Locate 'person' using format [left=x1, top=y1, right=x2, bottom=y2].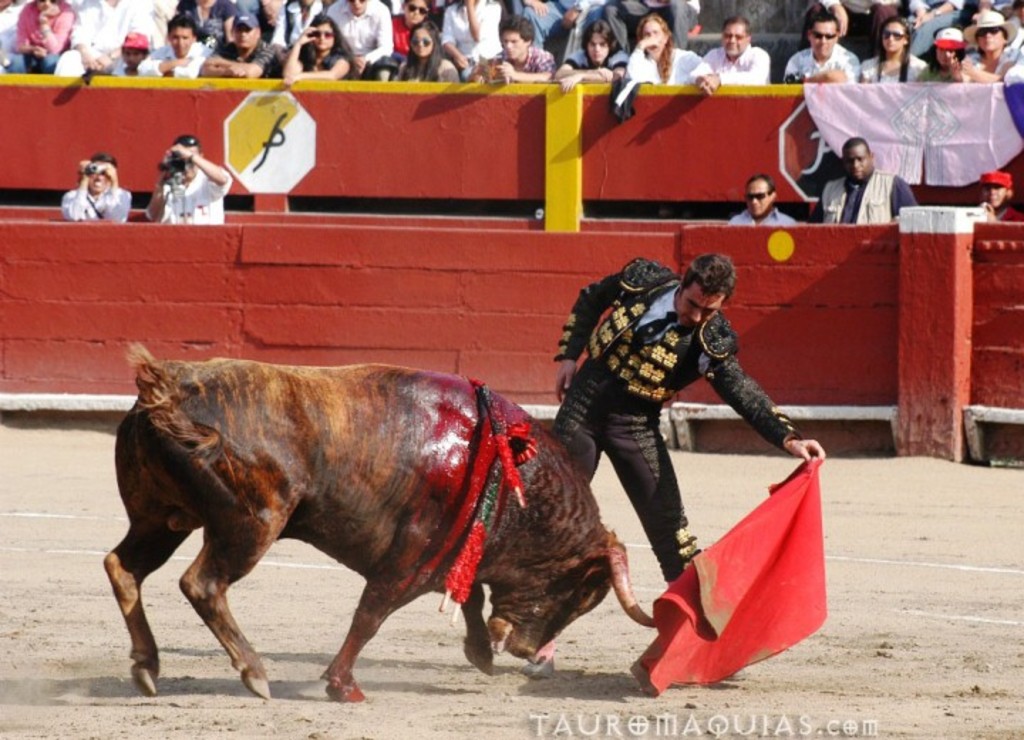
[left=732, top=169, right=796, bottom=229].
